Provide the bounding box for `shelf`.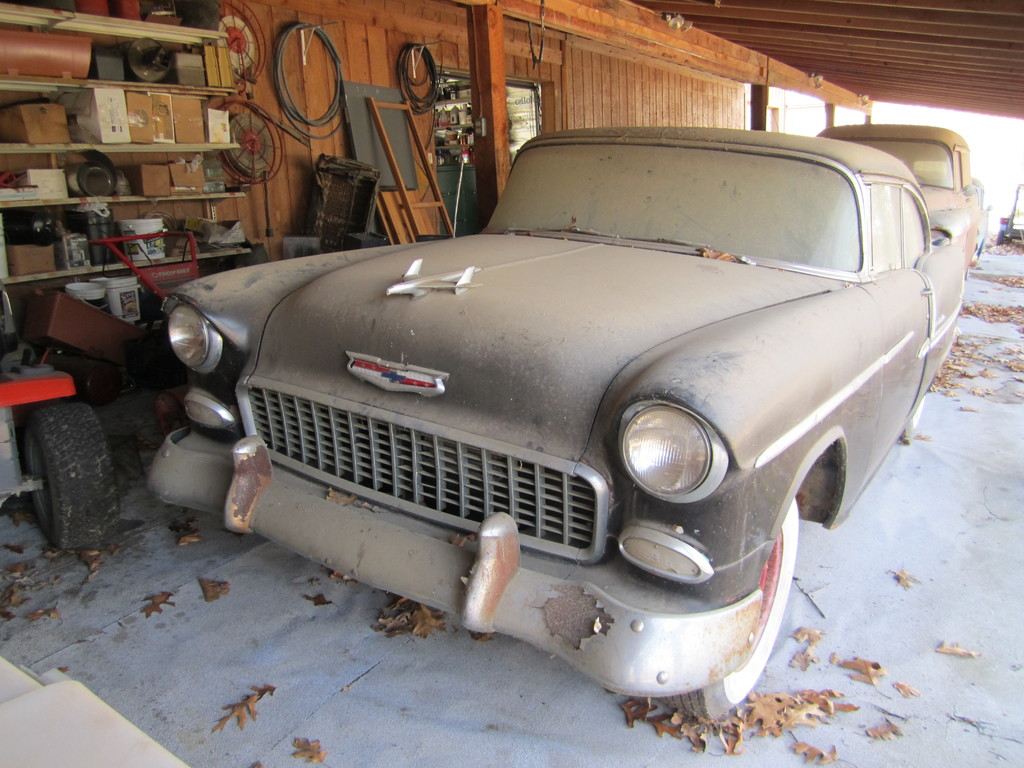
(left=0, top=77, right=241, bottom=152).
